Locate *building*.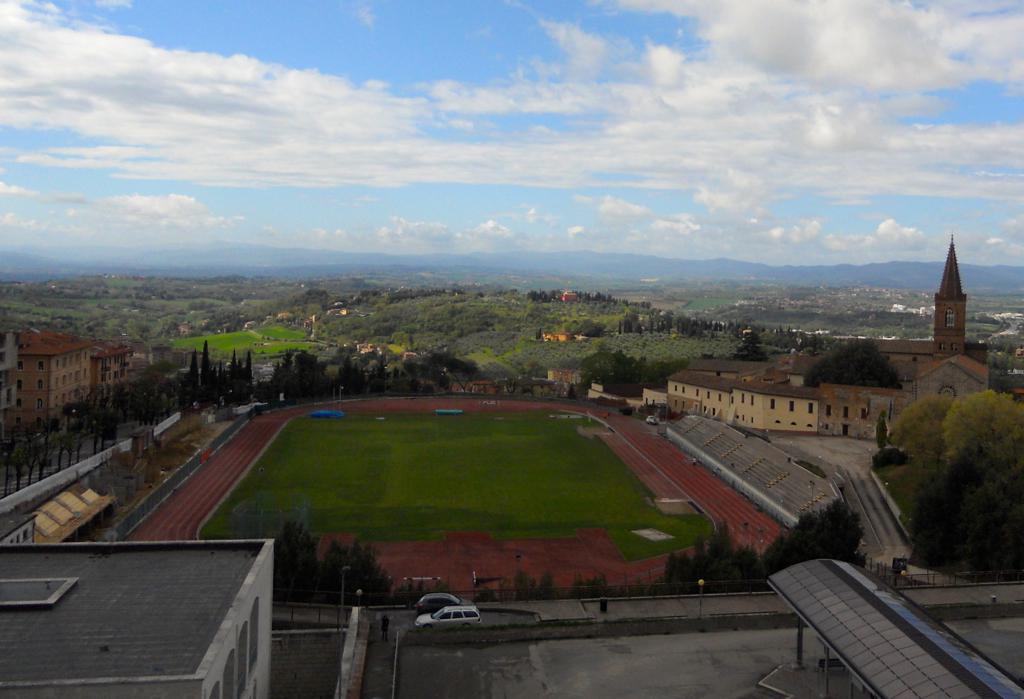
Bounding box: BBox(91, 343, 134, 390).
